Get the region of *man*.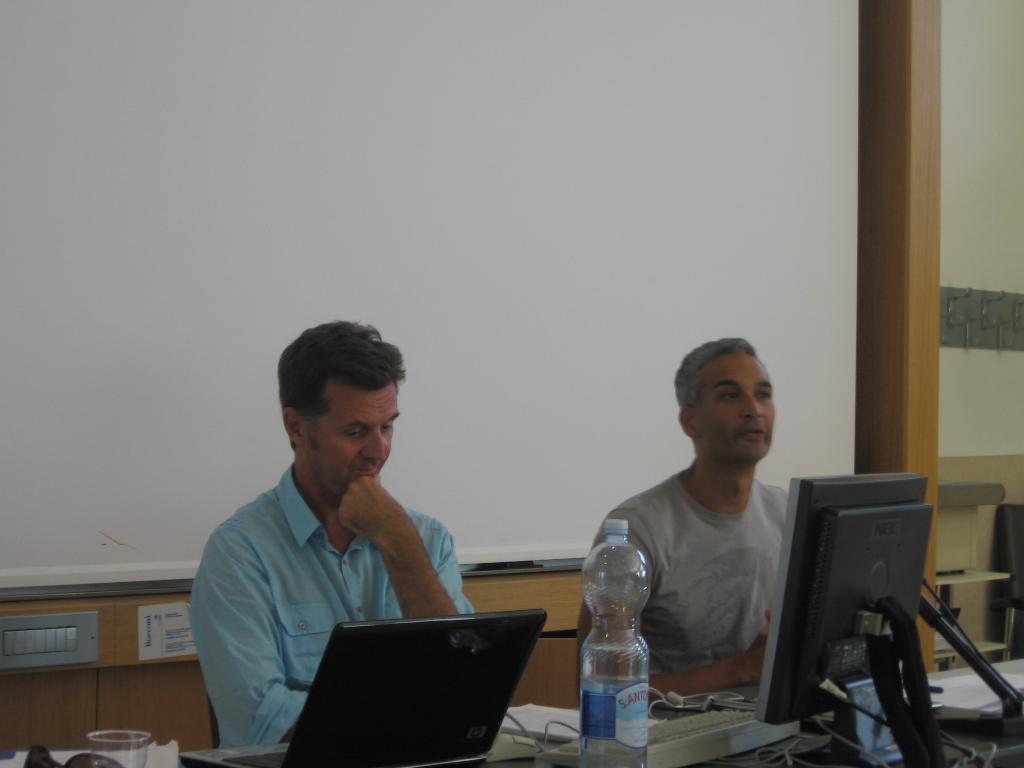
(x1=578, y1=335, x2=794, y2=713).
